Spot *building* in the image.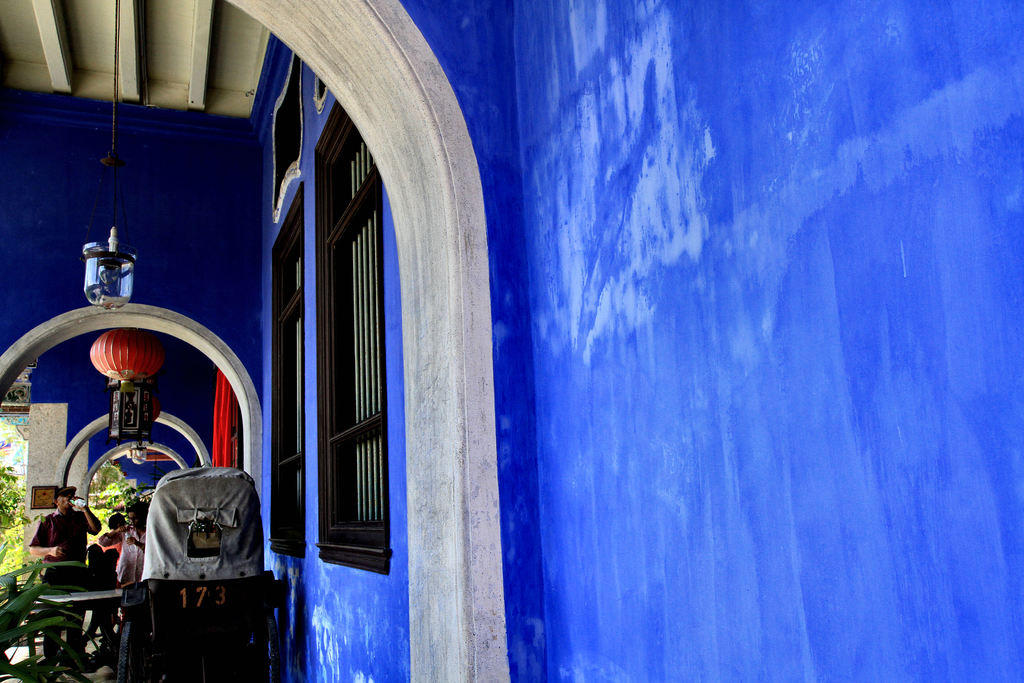
*building* found at 0, 0, 1023, 682.
